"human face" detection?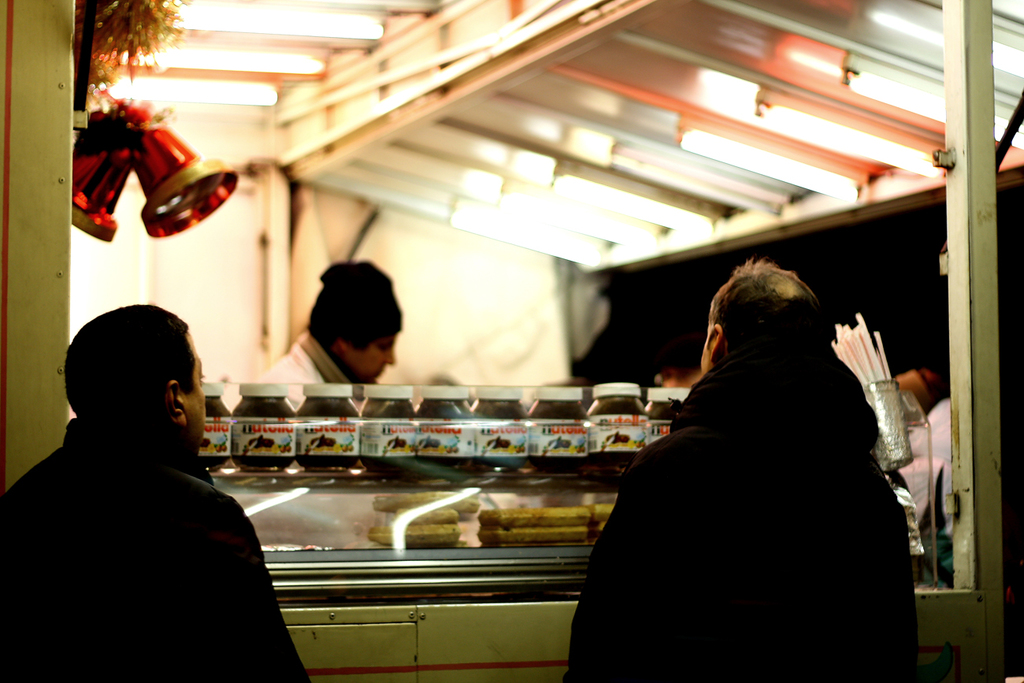
{"x1": 343, "y1": 334, "x2": 395, "y2": 383}
